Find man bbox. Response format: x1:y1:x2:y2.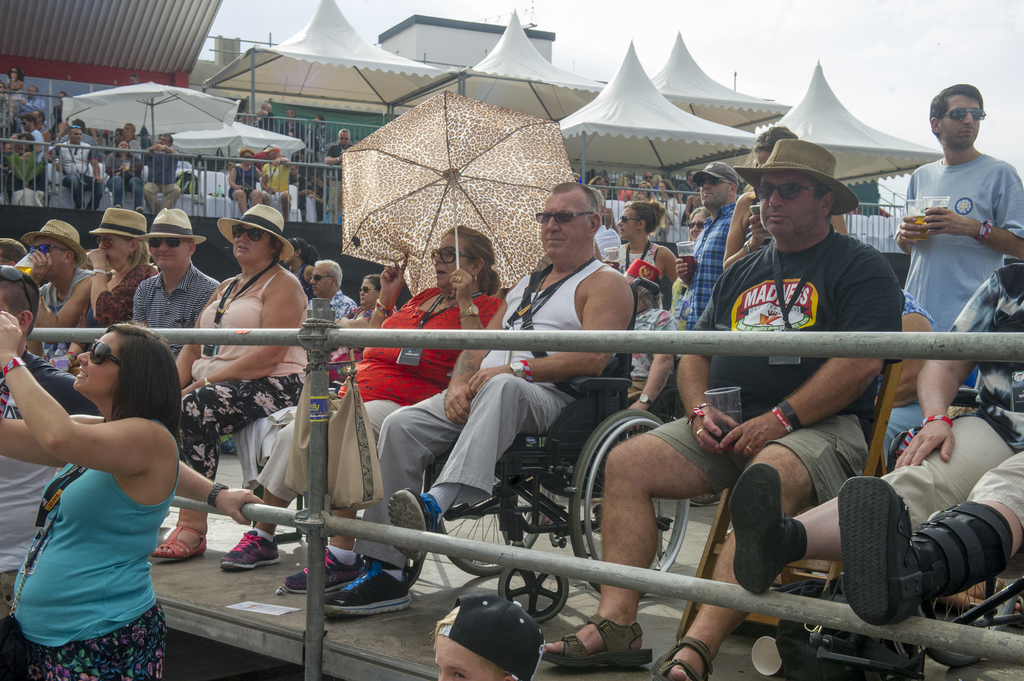
319:182:630:617.
